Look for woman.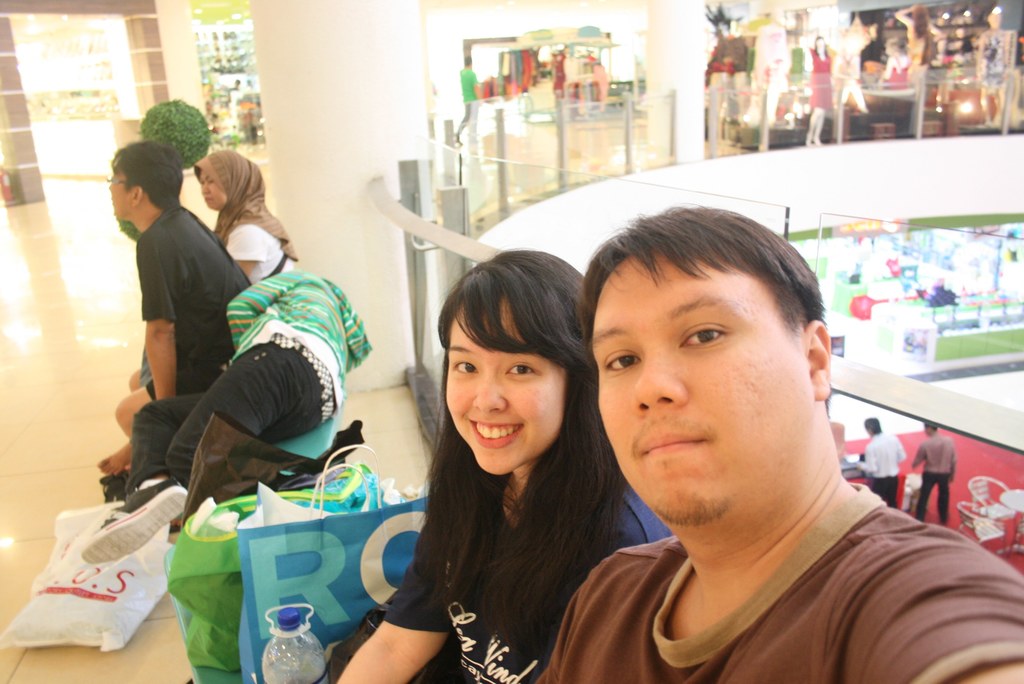
Found: (195, 151, 297, 287).
